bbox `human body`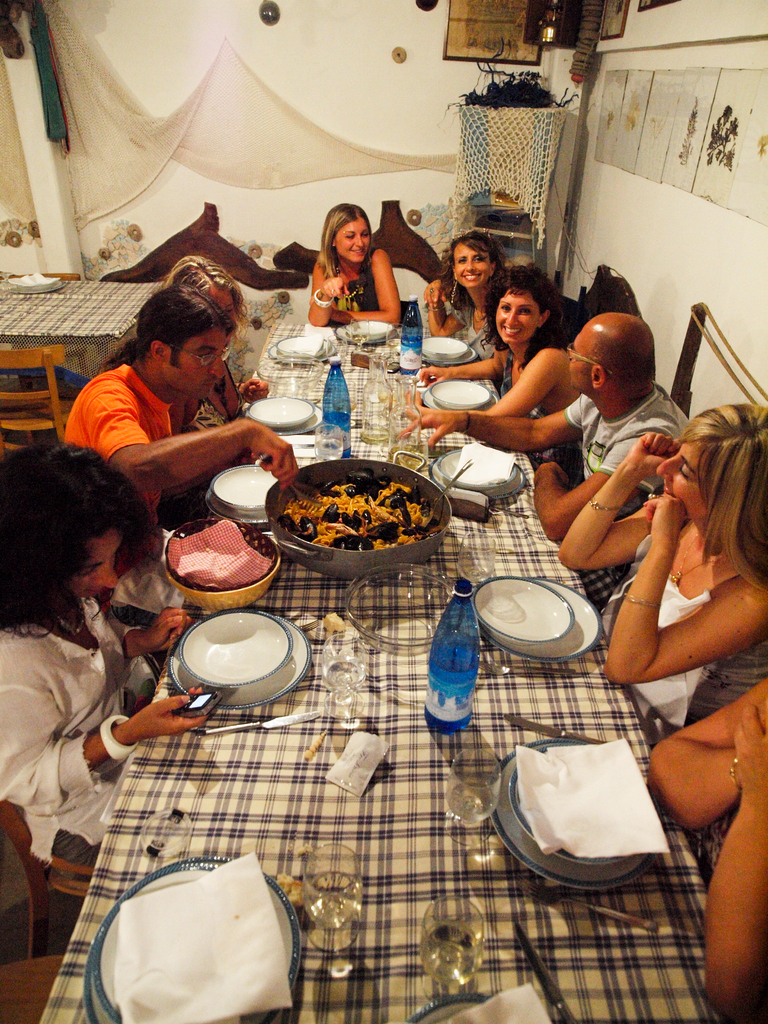
box(77, 366, 292, 522)
